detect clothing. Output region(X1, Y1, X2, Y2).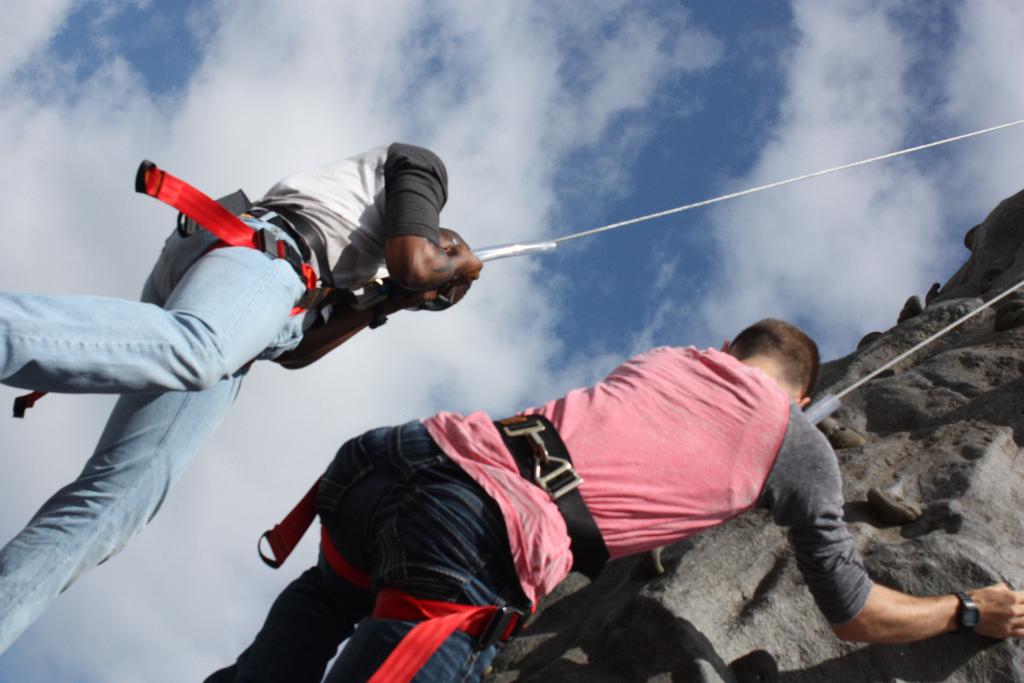
region(0, 135, 453, 654).
